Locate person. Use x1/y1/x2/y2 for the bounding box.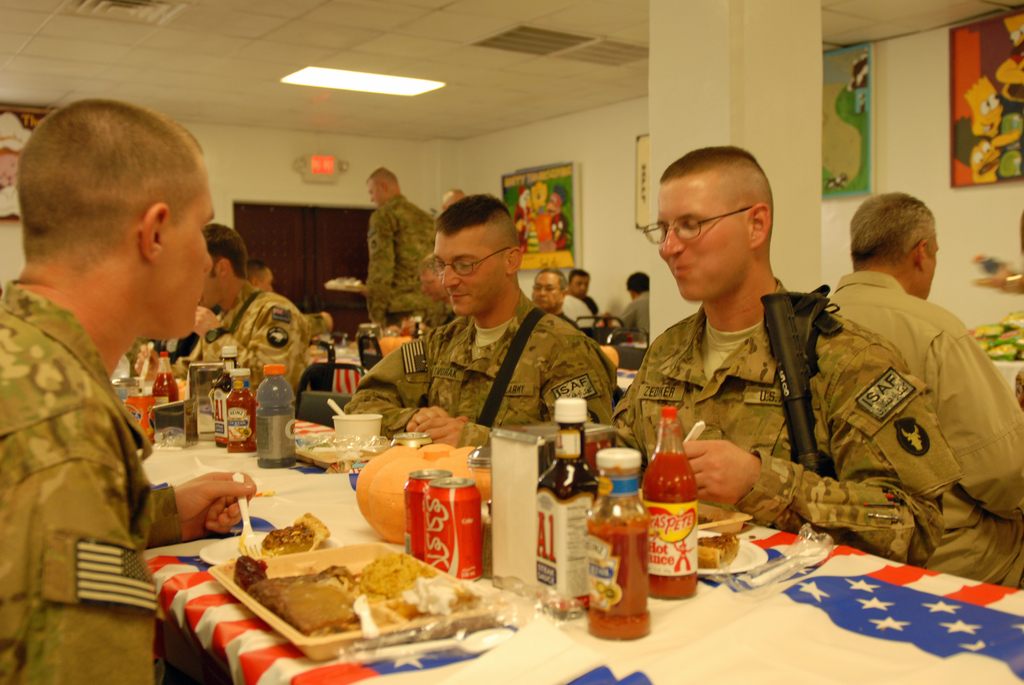
819/193/1023/592.
